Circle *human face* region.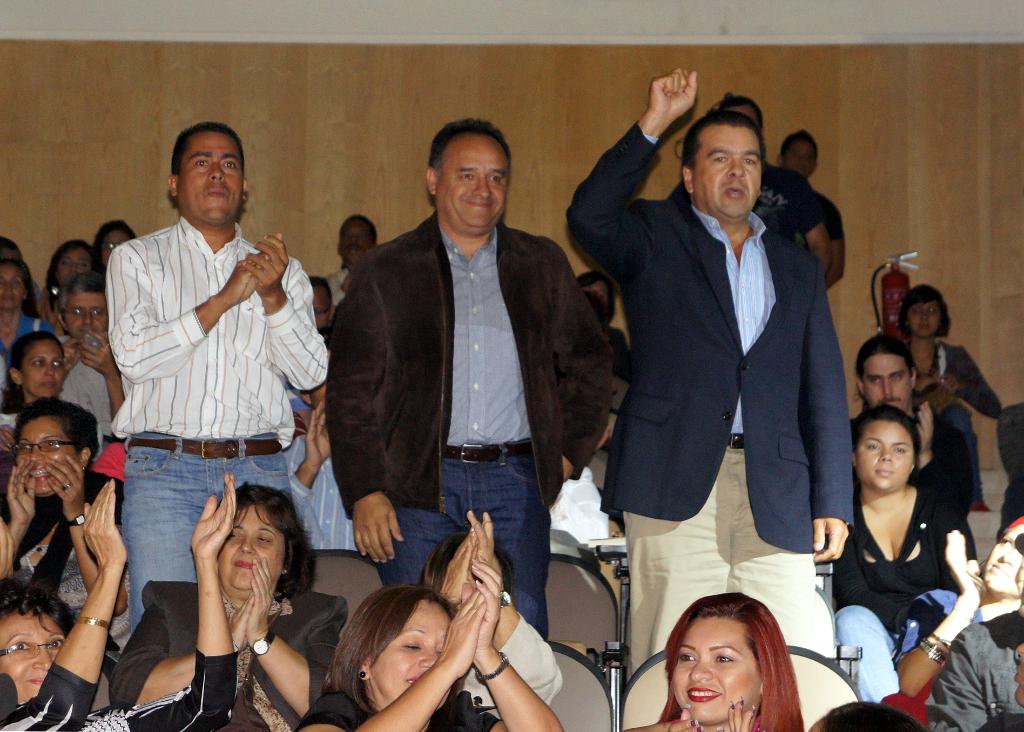
Region: 670,617,750,721.
